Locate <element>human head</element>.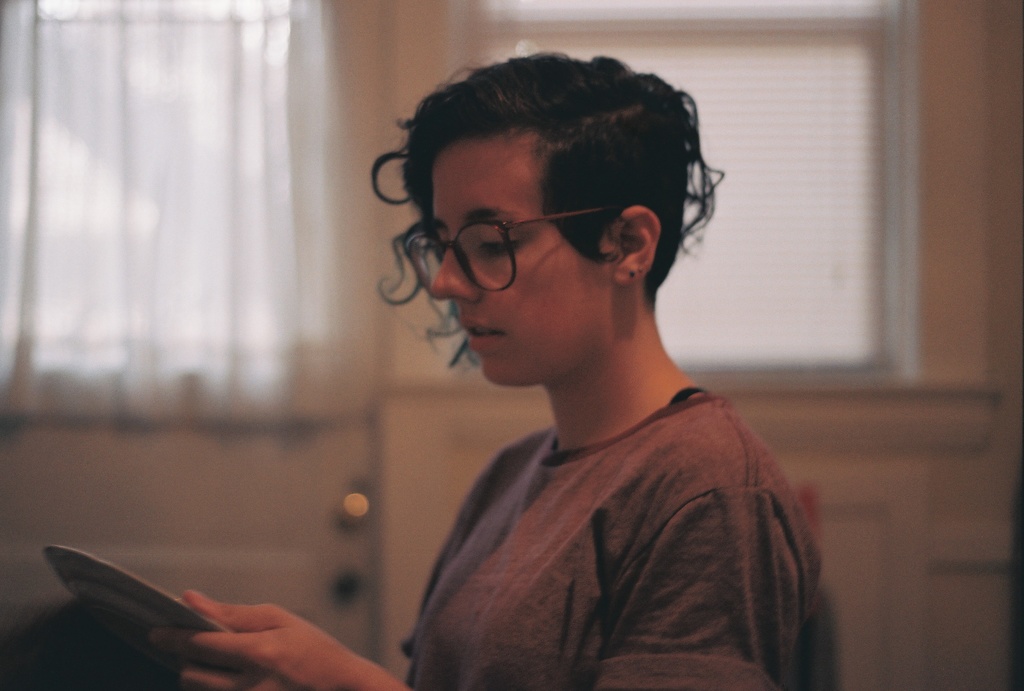
Bounding box: {"left": 404, "top": 51, "right": 704, "bottom": 386}.
